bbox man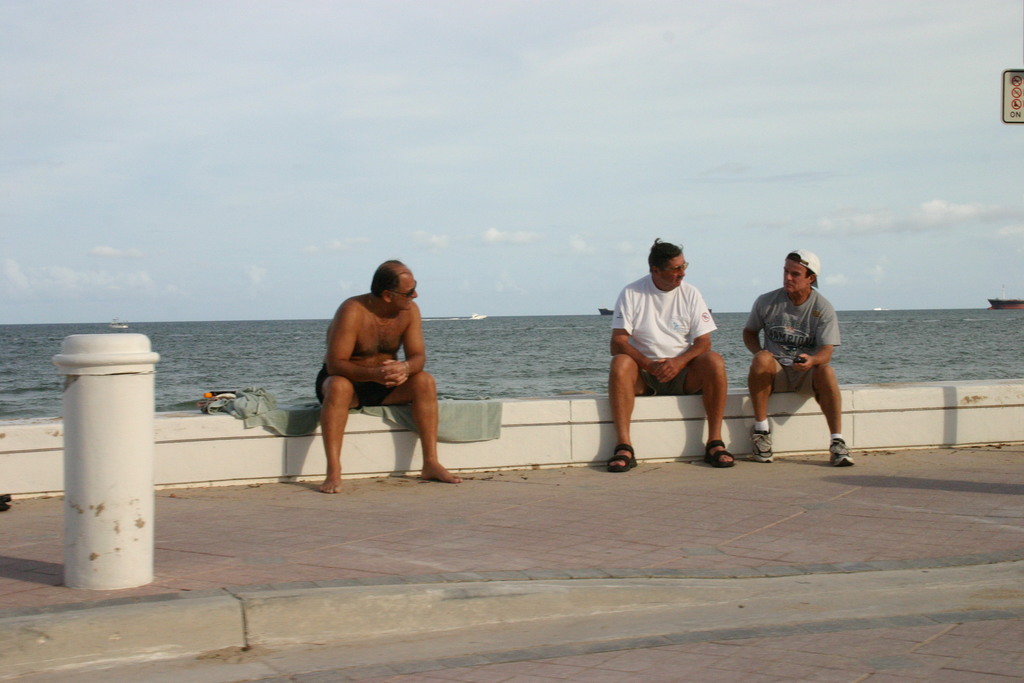
box(304, 256, 444, 495)
